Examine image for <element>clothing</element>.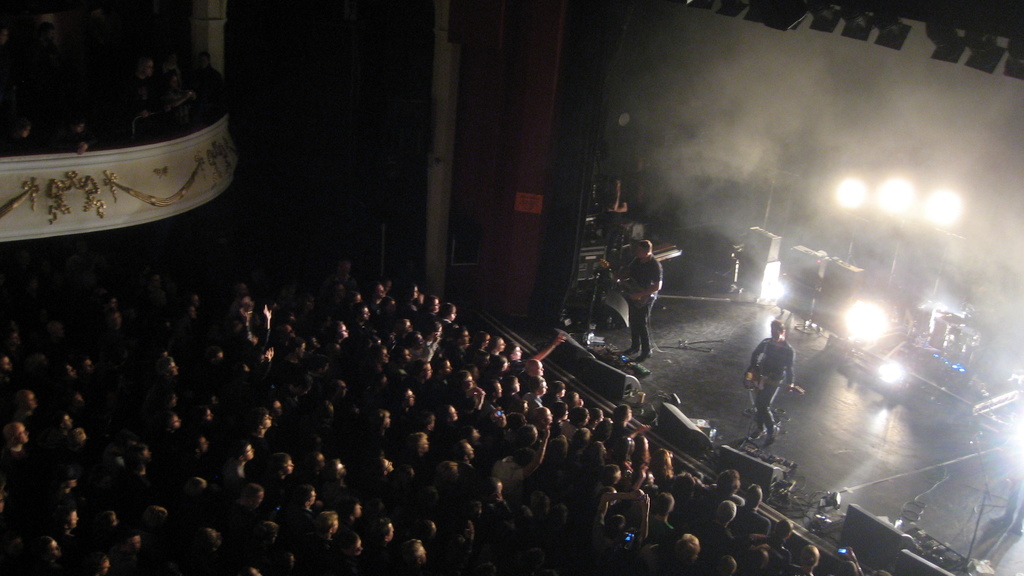
Examination result: detection(616, 256, 664, 349).
